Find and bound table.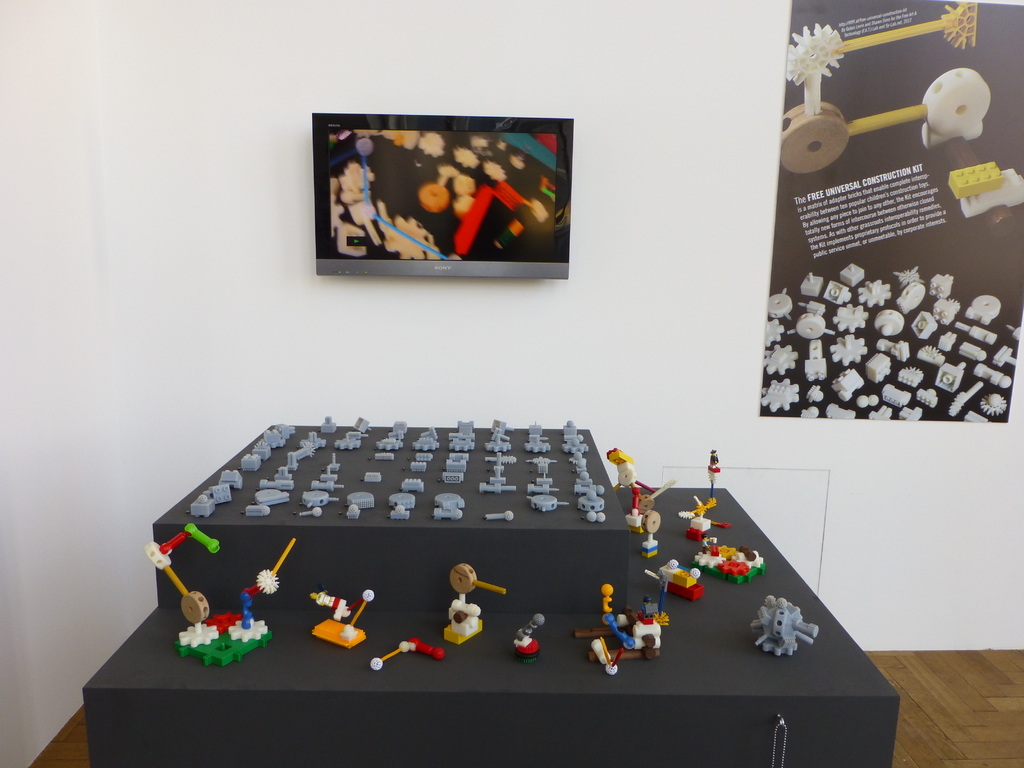
Bound: detection(77, 424, 900, 767).
